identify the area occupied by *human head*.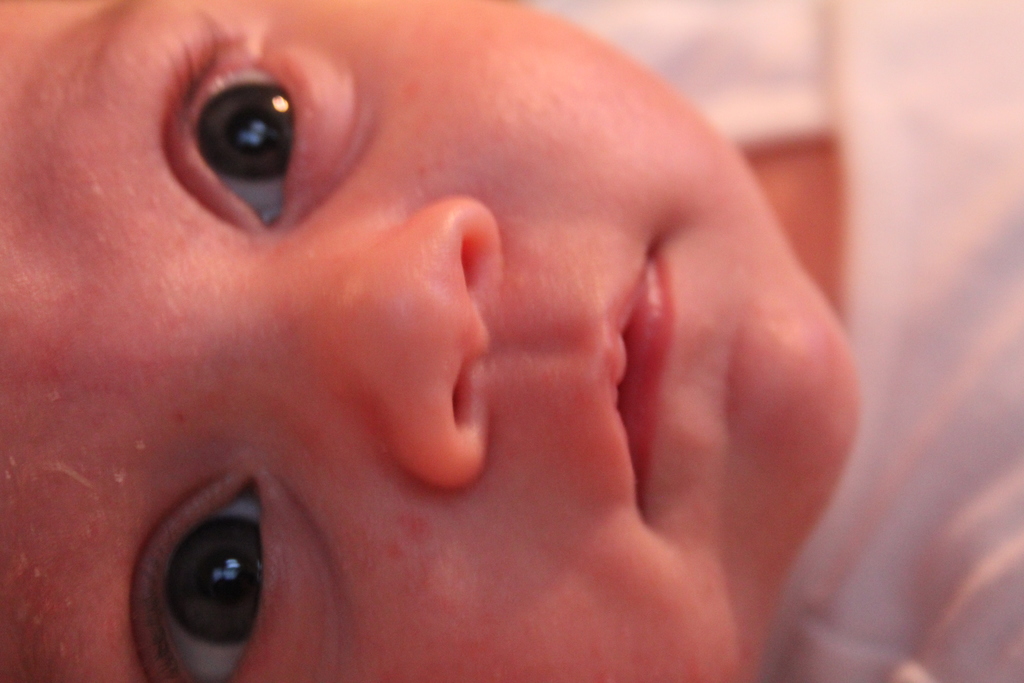
Area: x1=0, y1=0, x2=853, y2=682.
